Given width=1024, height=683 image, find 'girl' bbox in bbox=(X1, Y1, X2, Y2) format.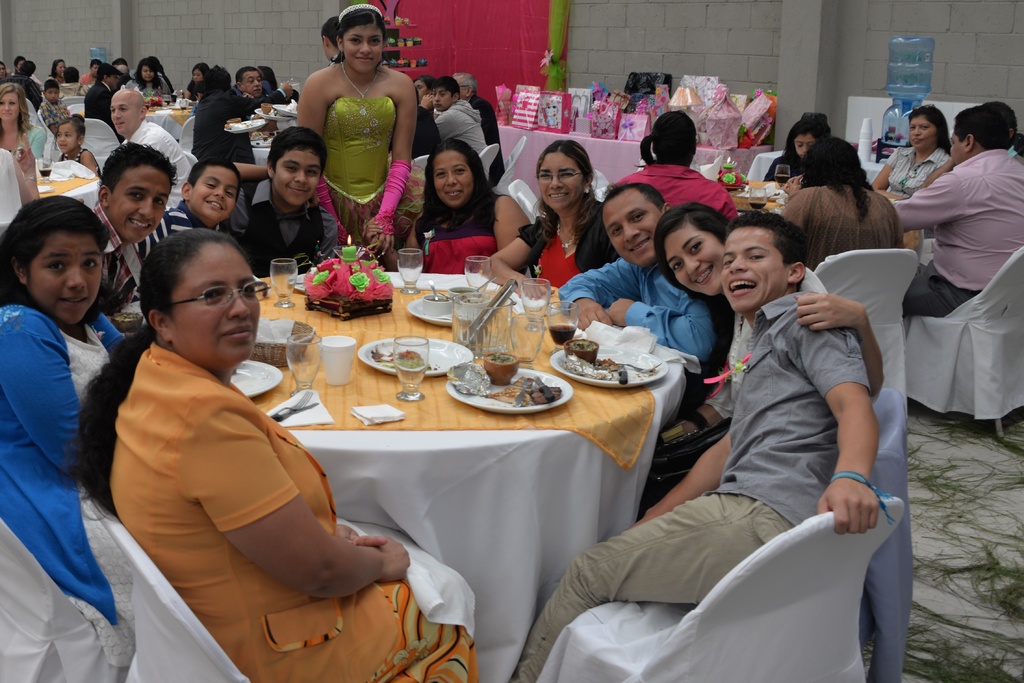
bbox=(662, 201, 725, 394).
